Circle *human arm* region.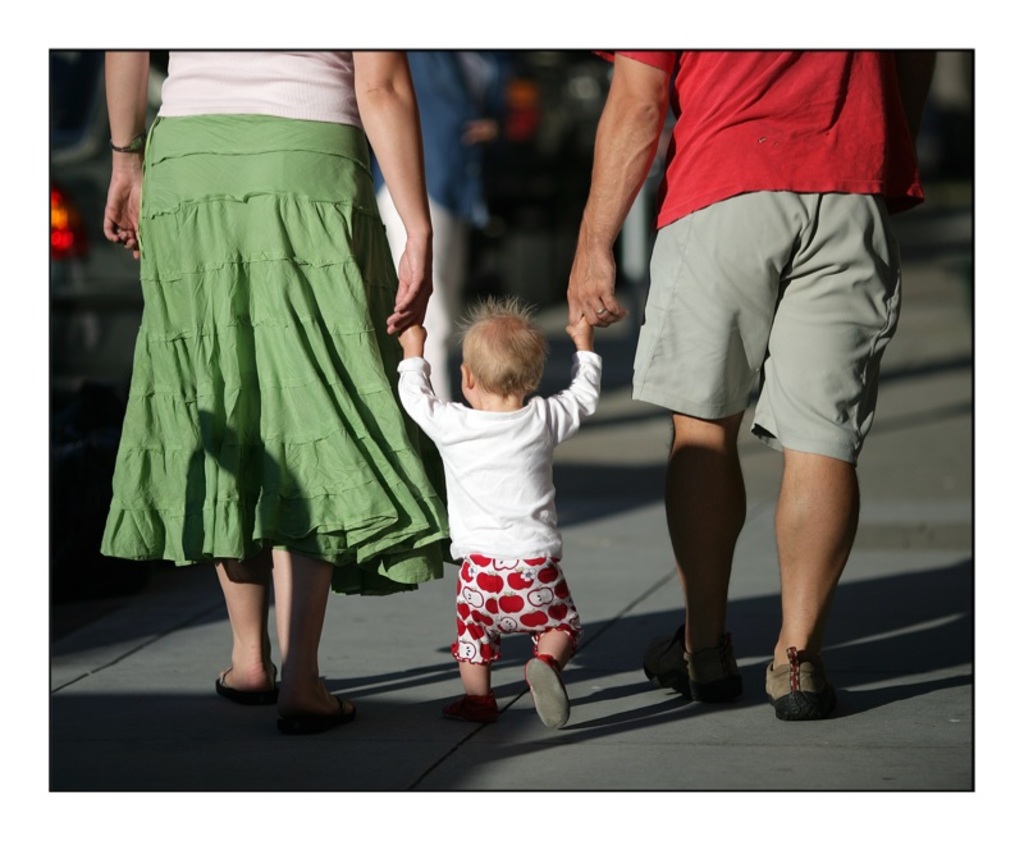
Region: [556,56,671,355].
